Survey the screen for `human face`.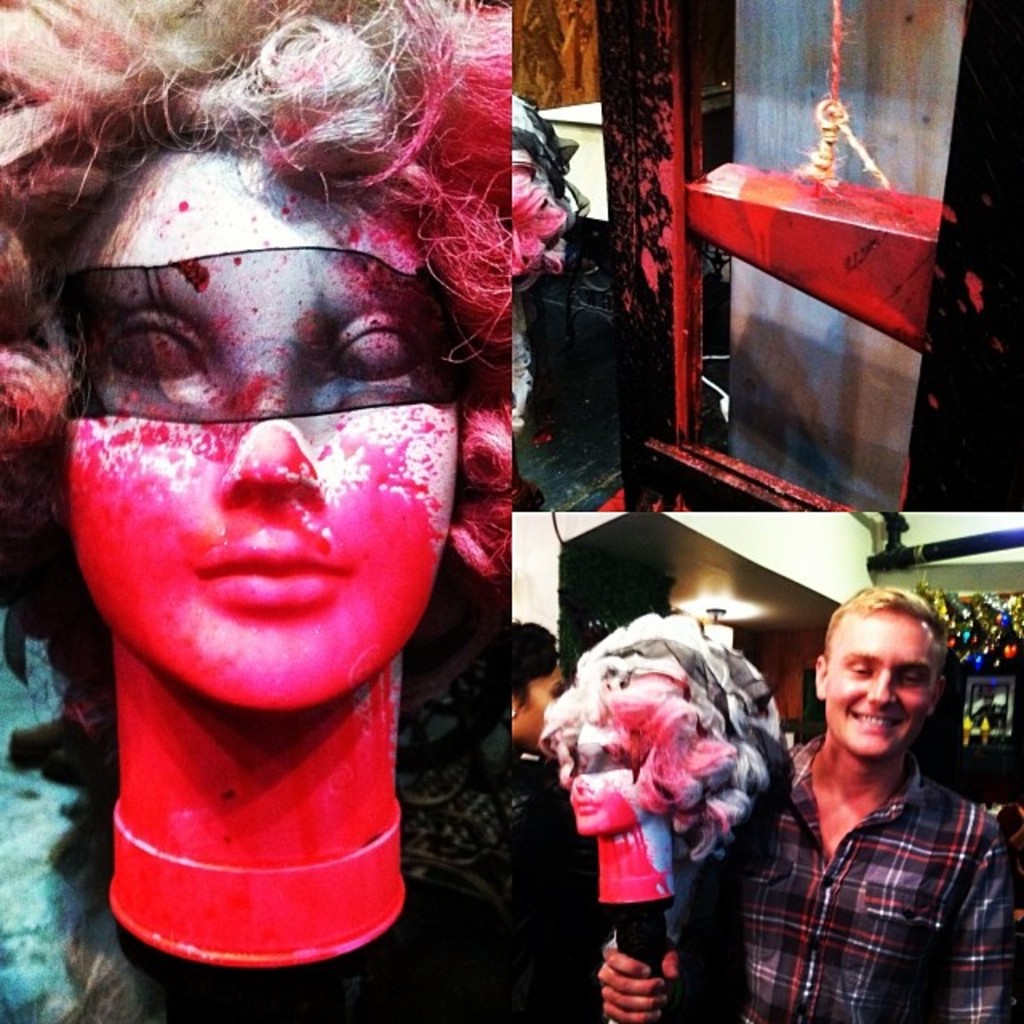
Survey found: 829, 614, 934, 762.
